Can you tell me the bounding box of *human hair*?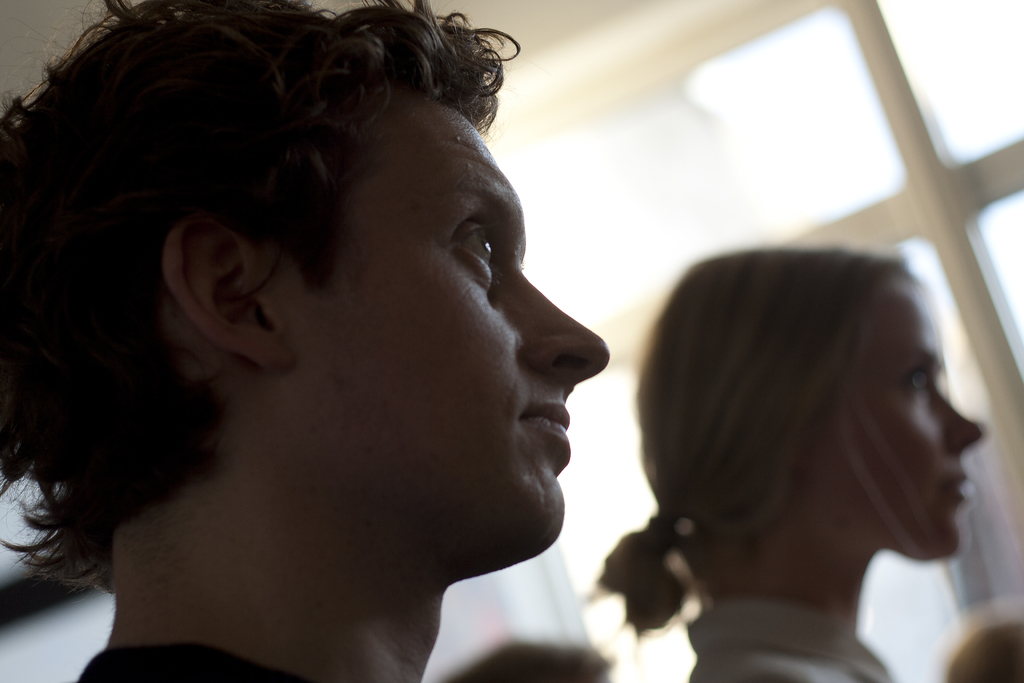
pyautogui.locateOnScreen(595, 242, 950, 647).
